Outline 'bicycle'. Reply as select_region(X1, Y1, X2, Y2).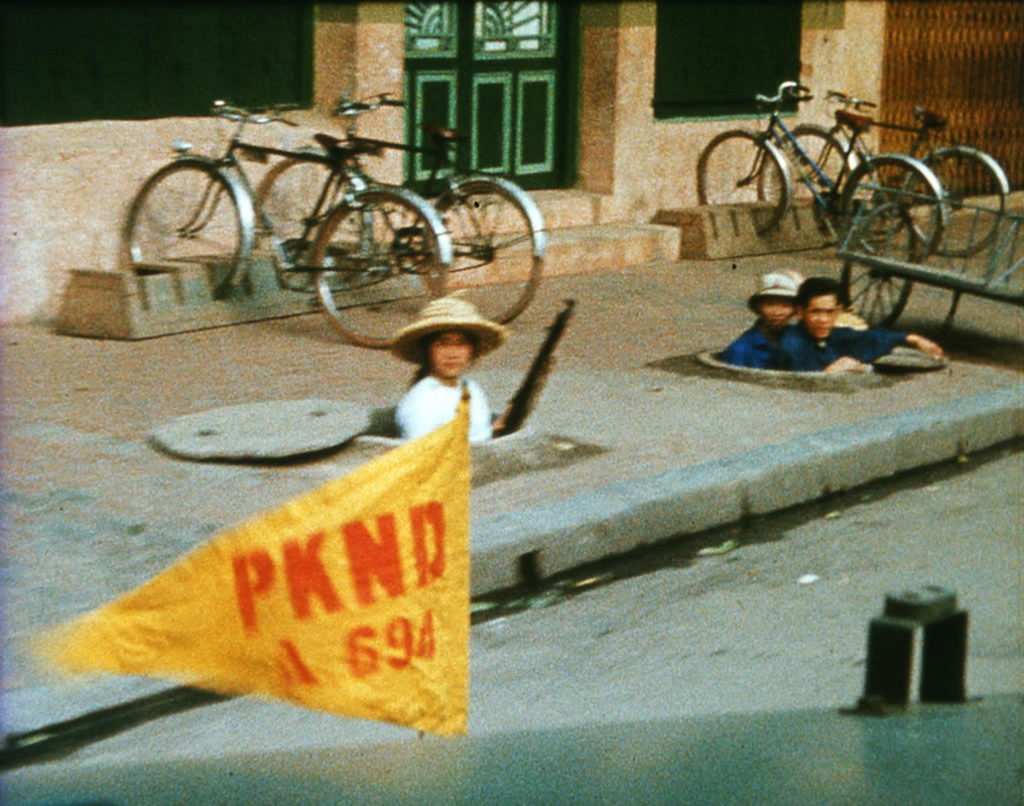
select_region(124, 95, 450, 354).
